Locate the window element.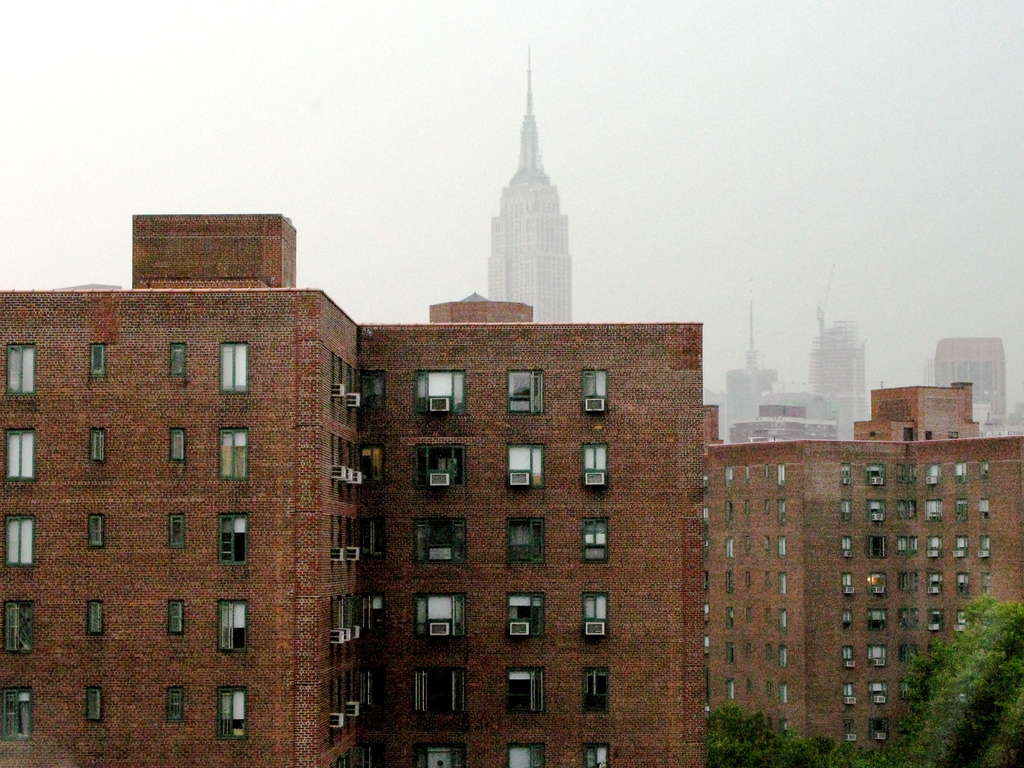
Element bbox: 504,590,547,638.
